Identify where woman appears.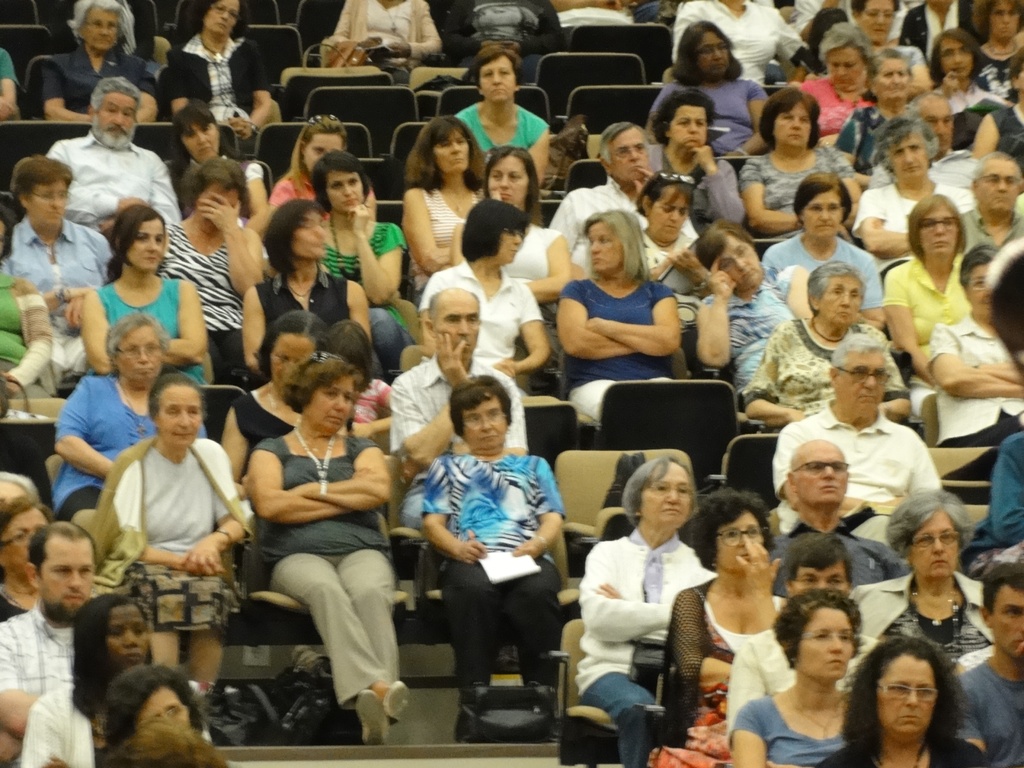
Appears at (left=902, top=0, right=991, bottom=70).
